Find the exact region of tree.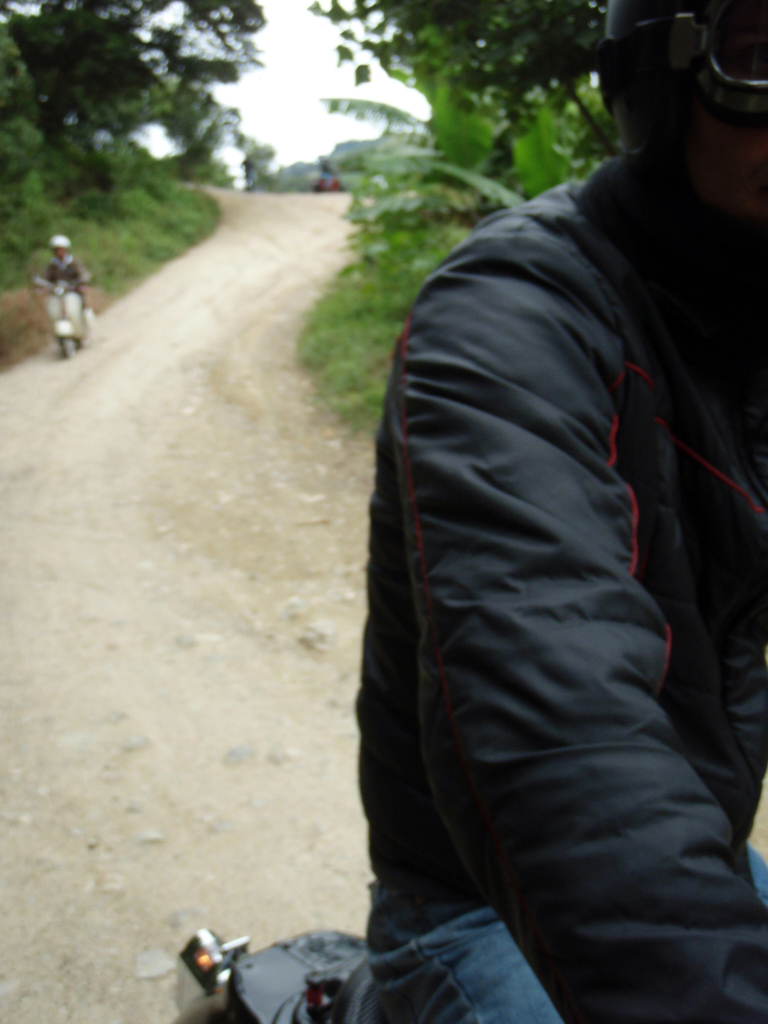
Exact region: 300 0 611 275.
